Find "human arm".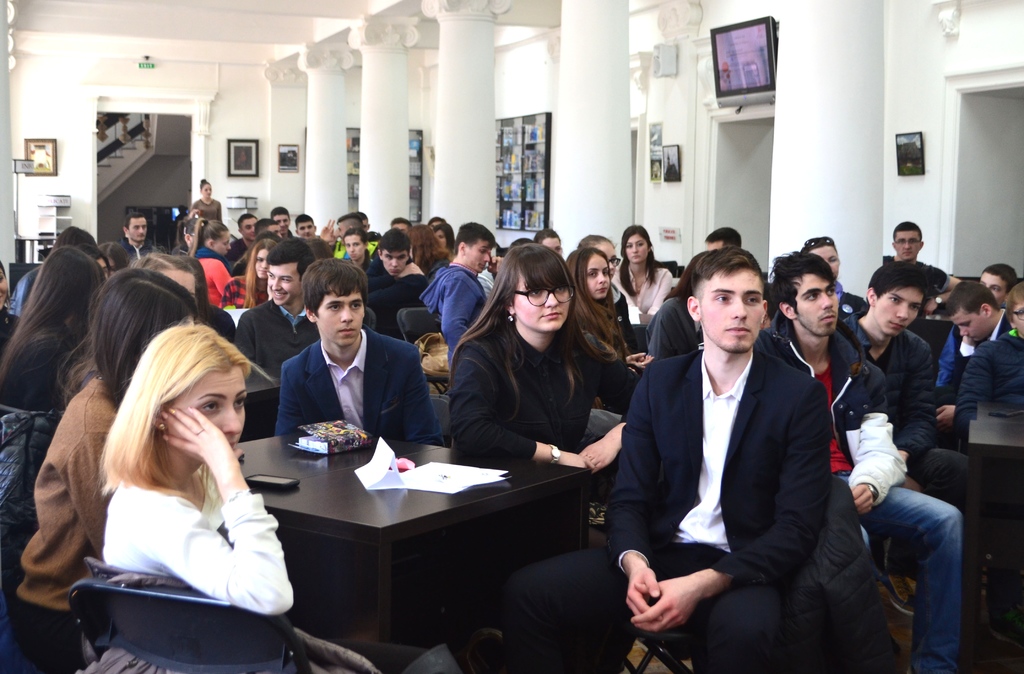
locate(929, 405, 963, 428).
